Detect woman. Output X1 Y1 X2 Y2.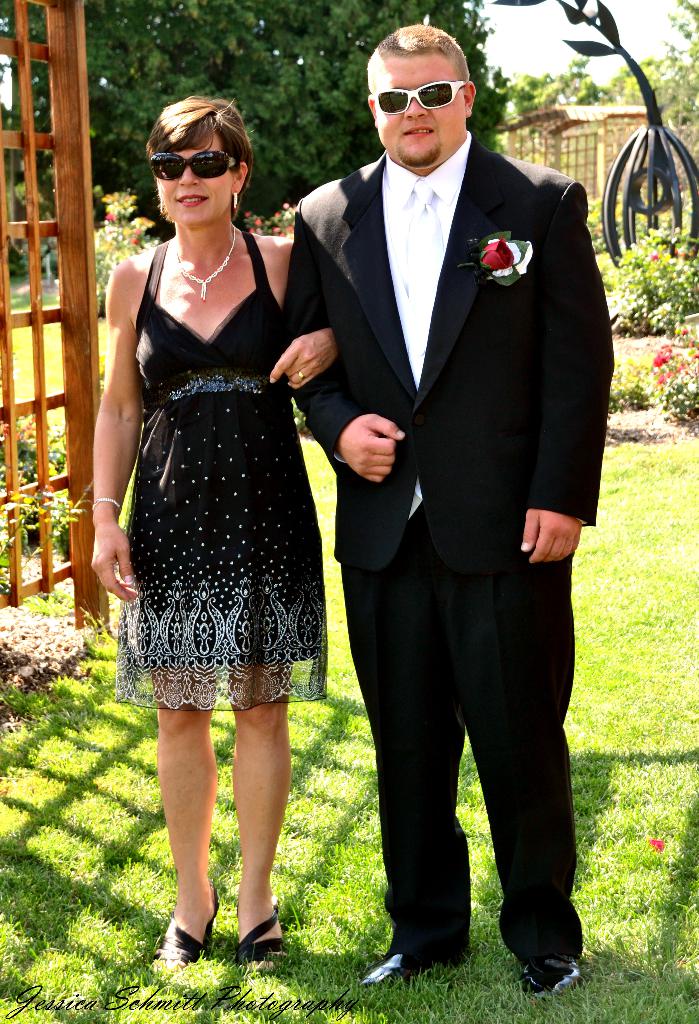
94 104 347 888.
